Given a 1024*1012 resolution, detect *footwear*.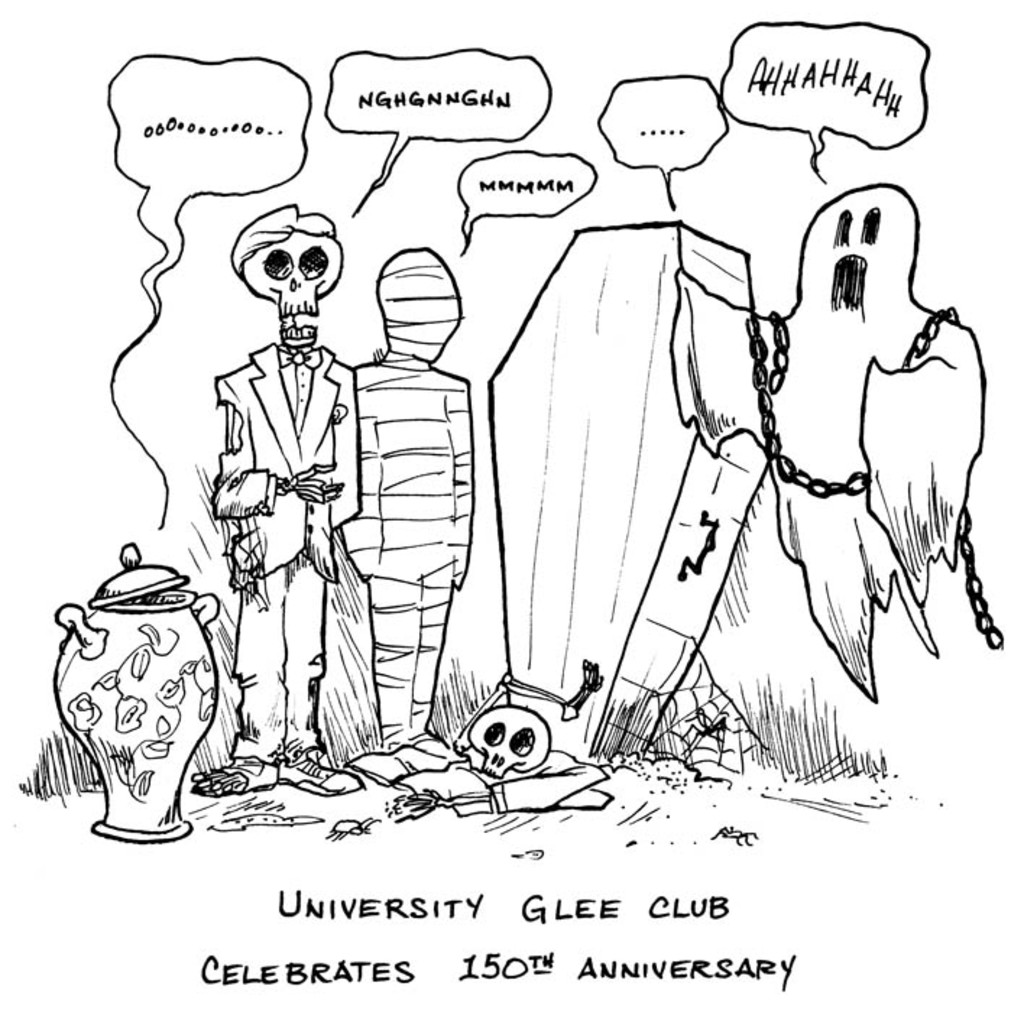
(x1=189, y1=750, x2=282, y2=798).
